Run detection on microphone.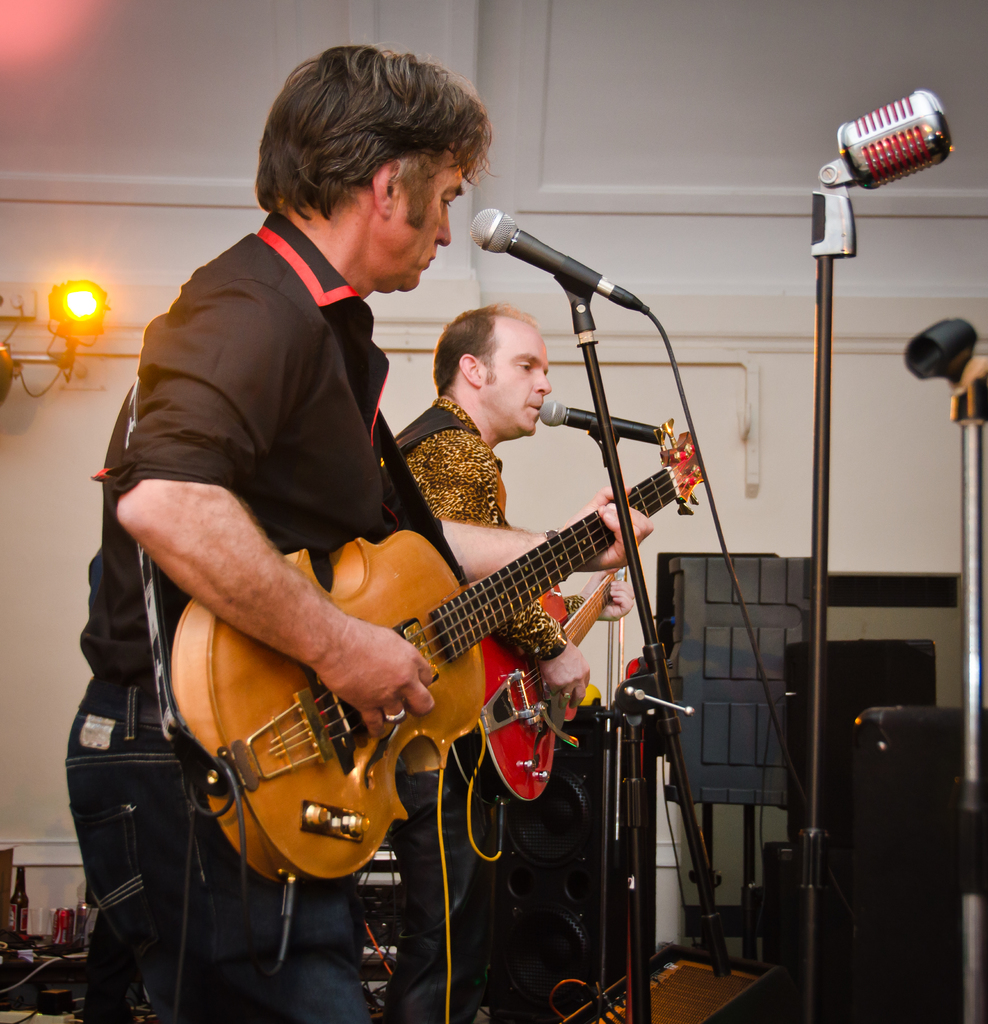
Result: [left=833, top=90, right=955, bottom=189].
